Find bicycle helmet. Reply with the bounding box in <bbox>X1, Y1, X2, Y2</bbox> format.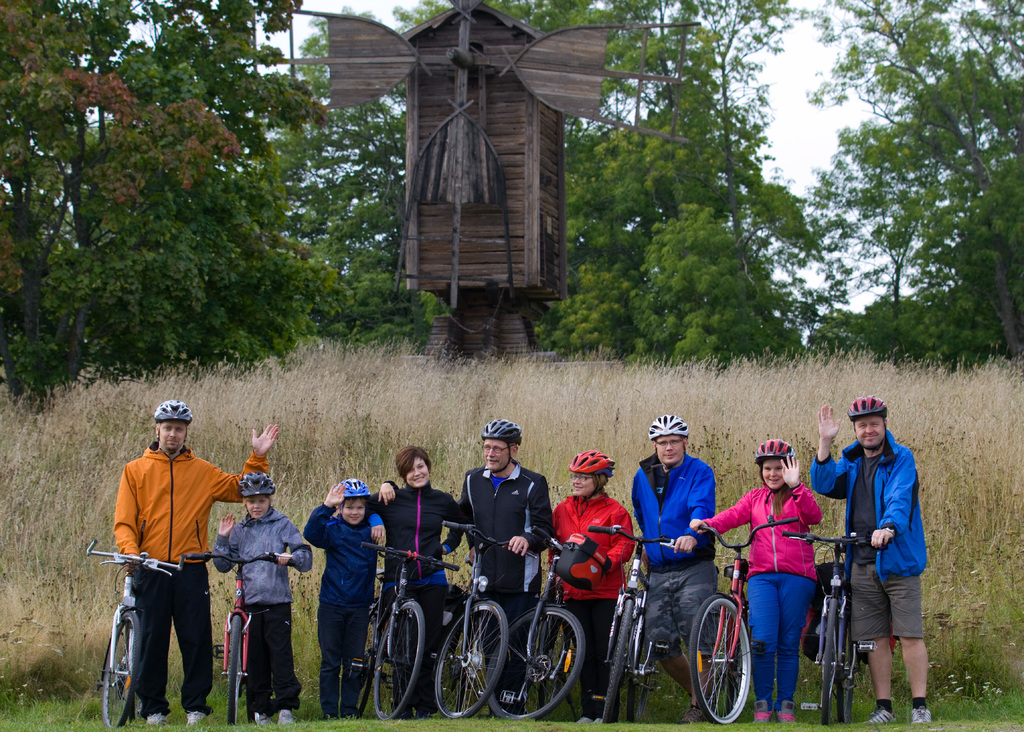
<bbox>566, 449, 618, 476</bbox>.
